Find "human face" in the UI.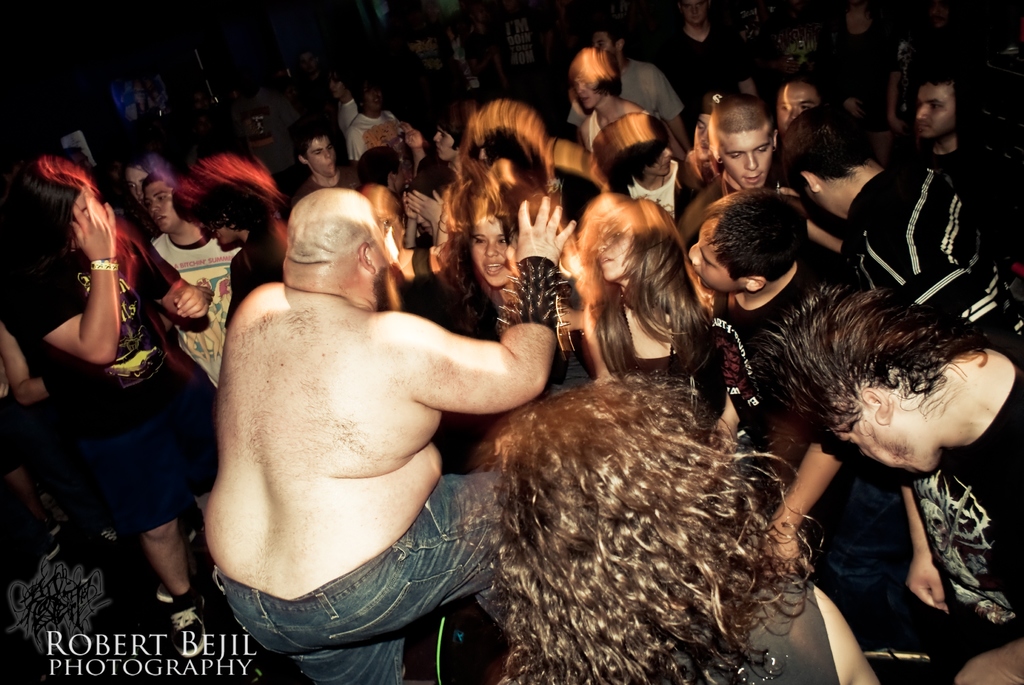
UI element at 301, 52, 321, 72.
